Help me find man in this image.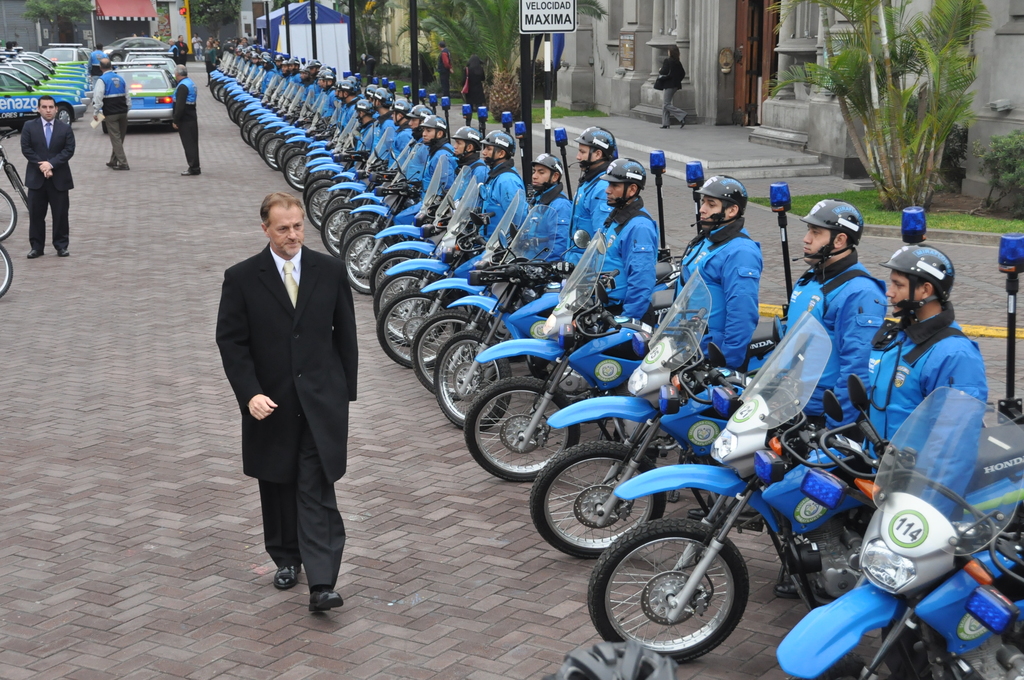
Found it: left=589, top=156, right=659, bottom=318.
